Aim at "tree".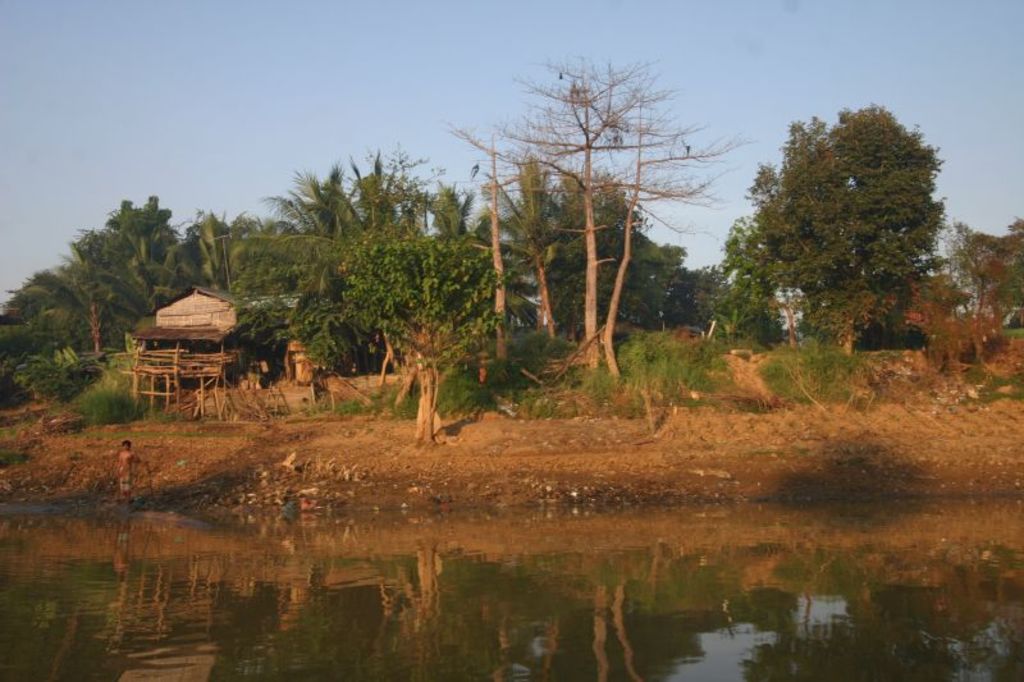
Aimed at (945, 216, 1023, 345).
